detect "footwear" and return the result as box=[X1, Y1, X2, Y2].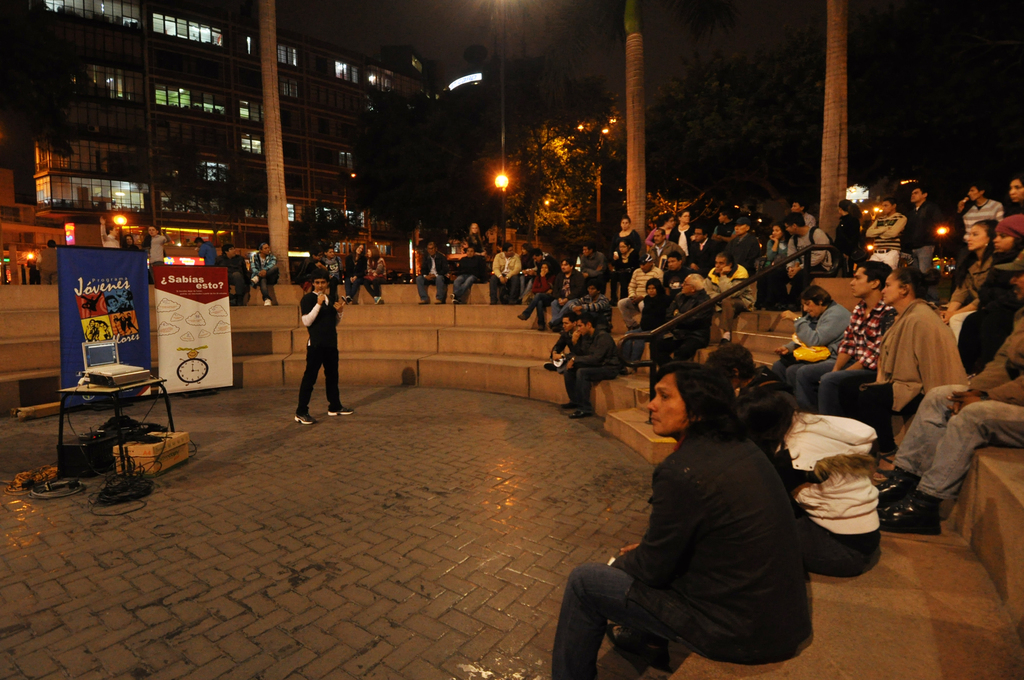
box=[262, 295, 271, 307].
